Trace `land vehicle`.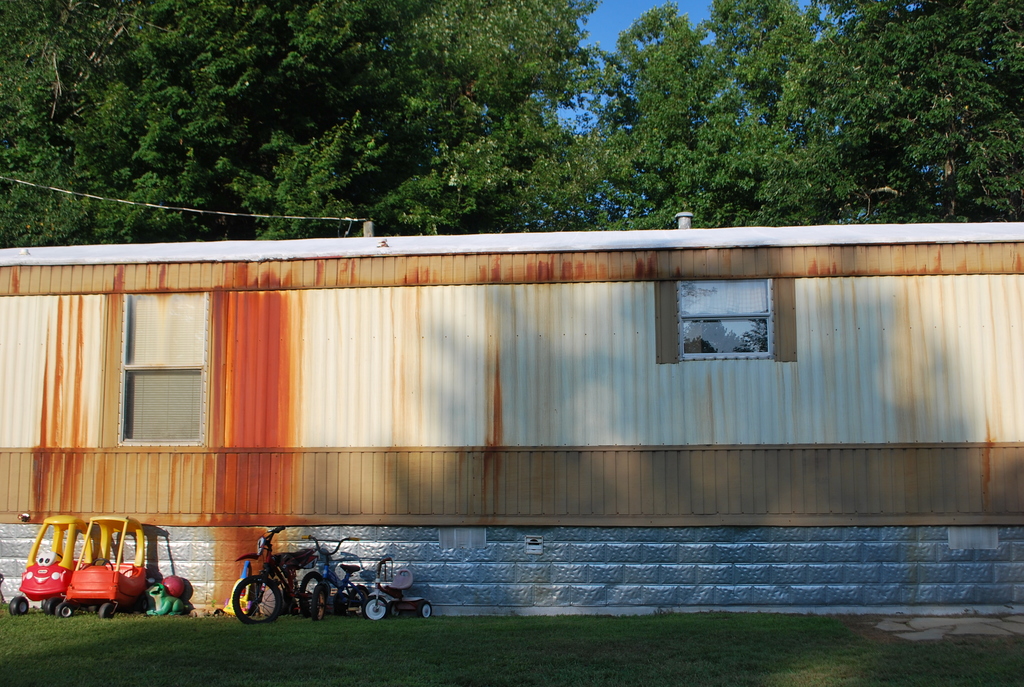
Traced to rect(362, 551, 431, 624).
